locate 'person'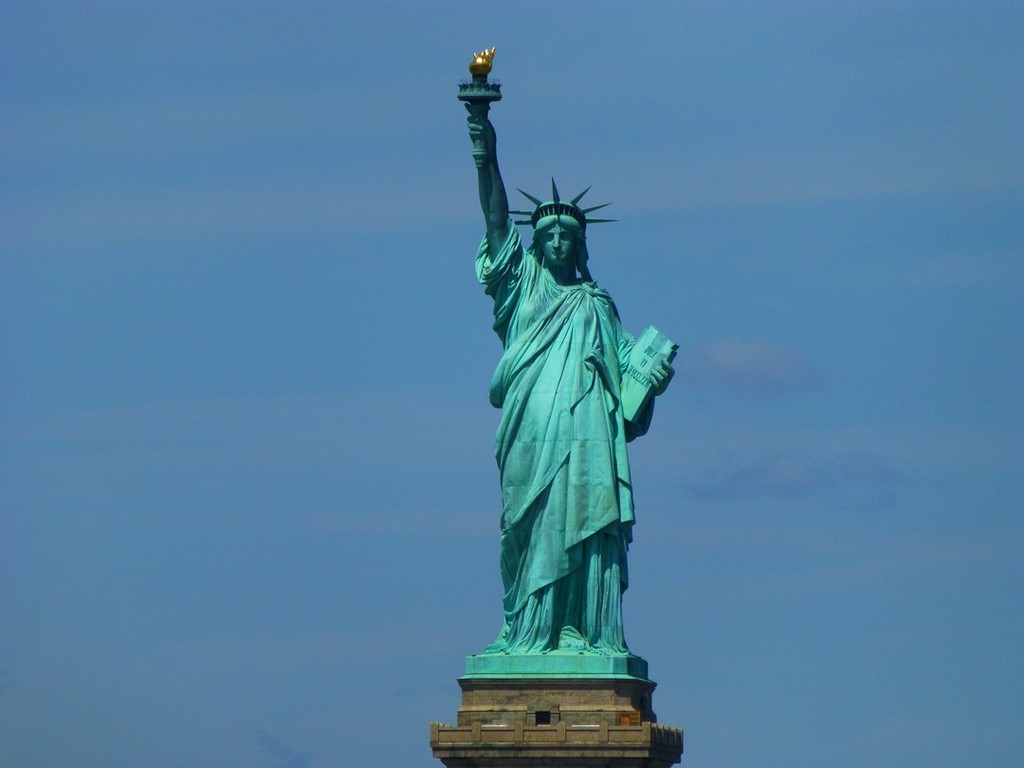
detection(474, 62, 671, 666)
